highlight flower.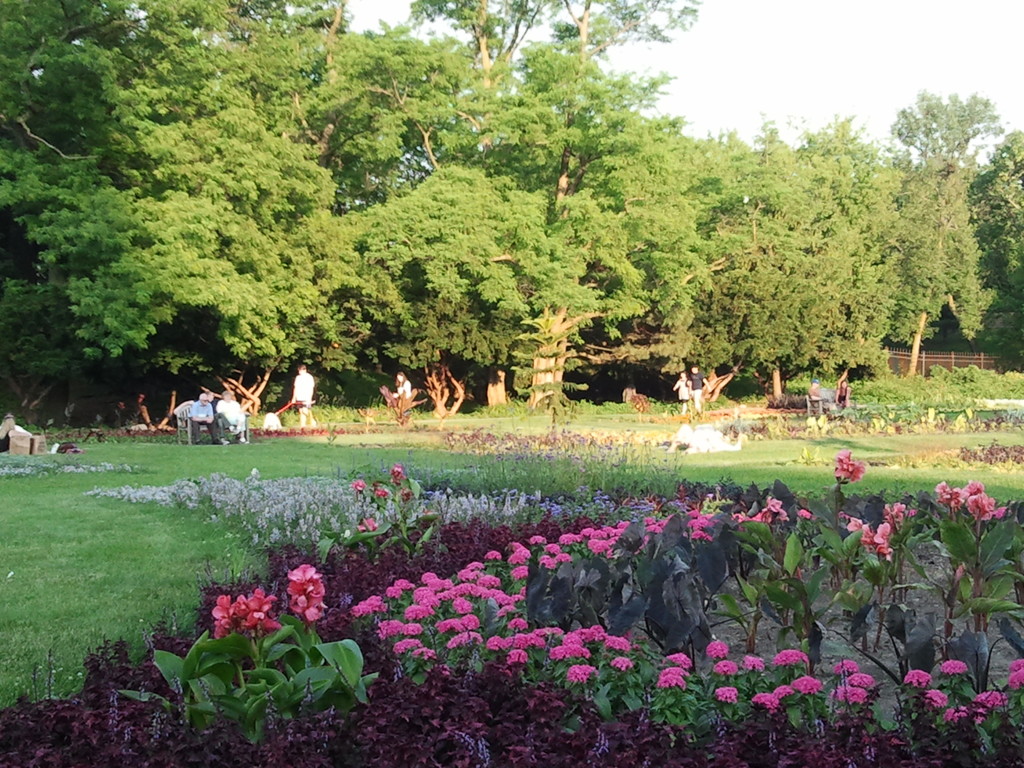
Highlighted region: x1=925, y1=689, x2=948, y2=707.
